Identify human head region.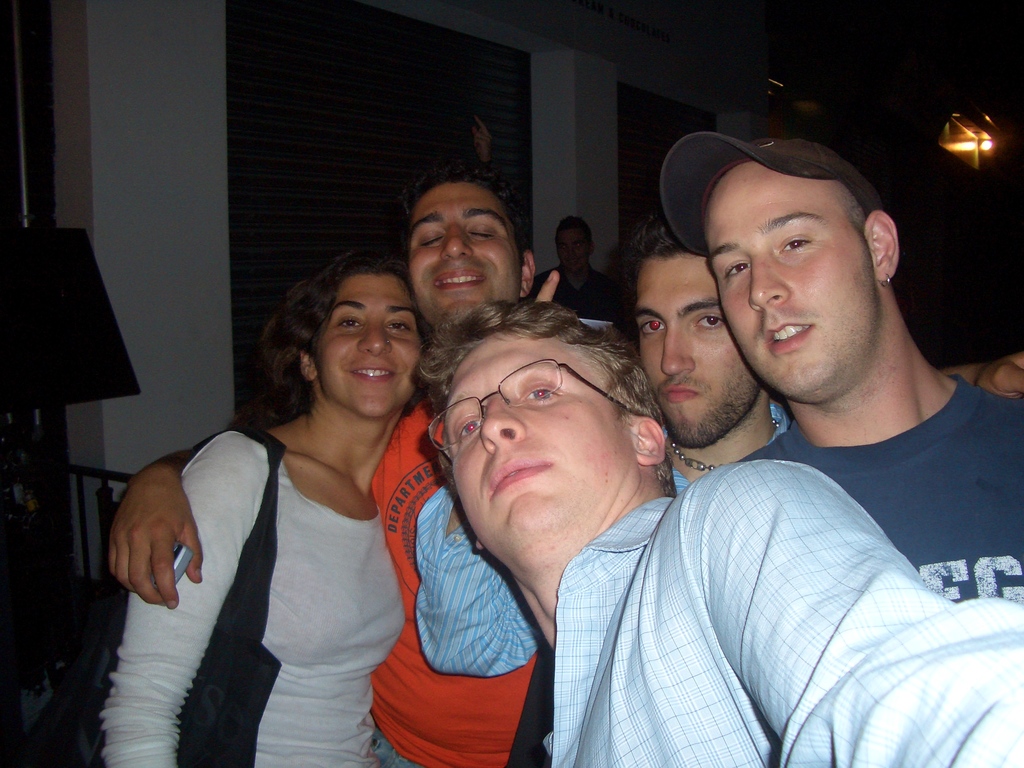
Region: region(408, 165, 536, 320).
